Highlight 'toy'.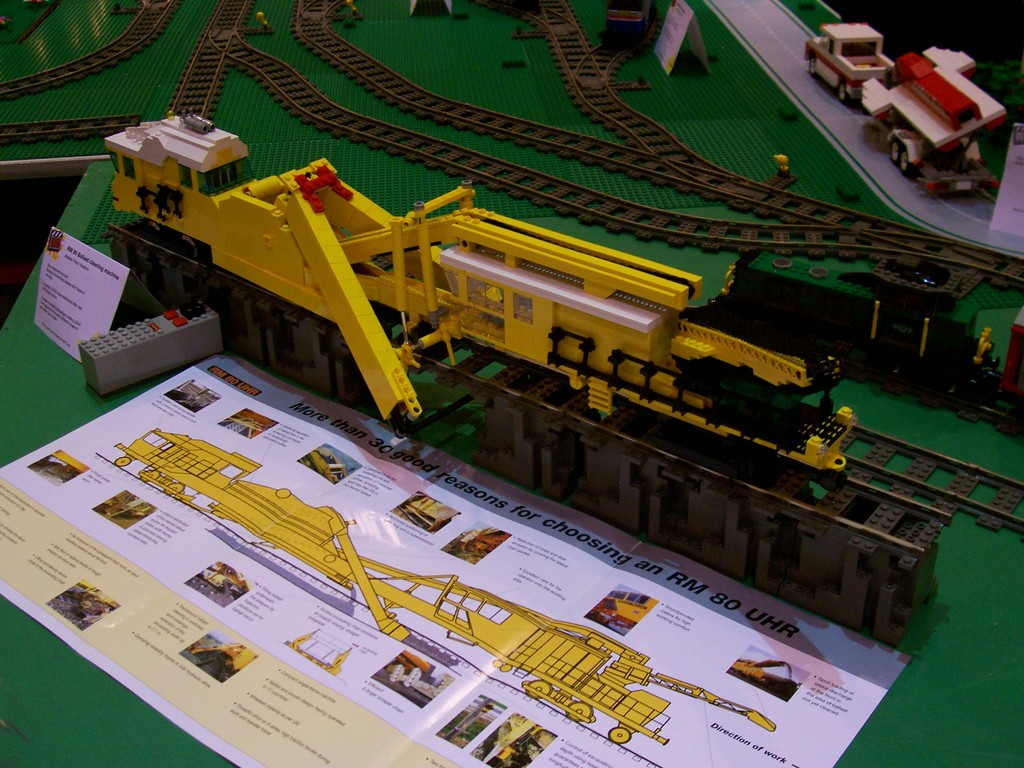
Highlighted region: (x1=460, y1=526, x2=509, y2=563).
